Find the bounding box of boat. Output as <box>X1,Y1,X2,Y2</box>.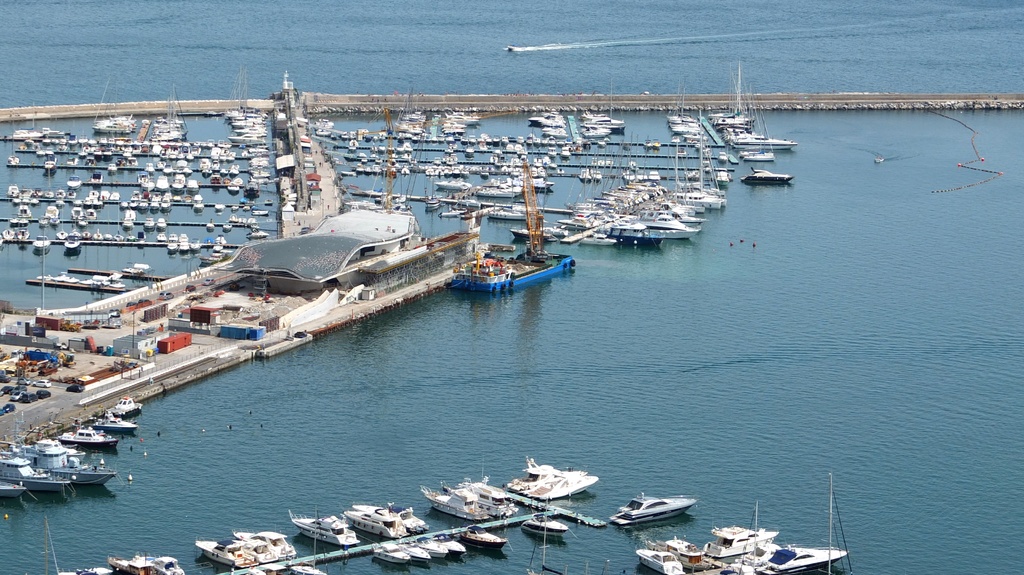
<box>548,162,556,166</box>.
